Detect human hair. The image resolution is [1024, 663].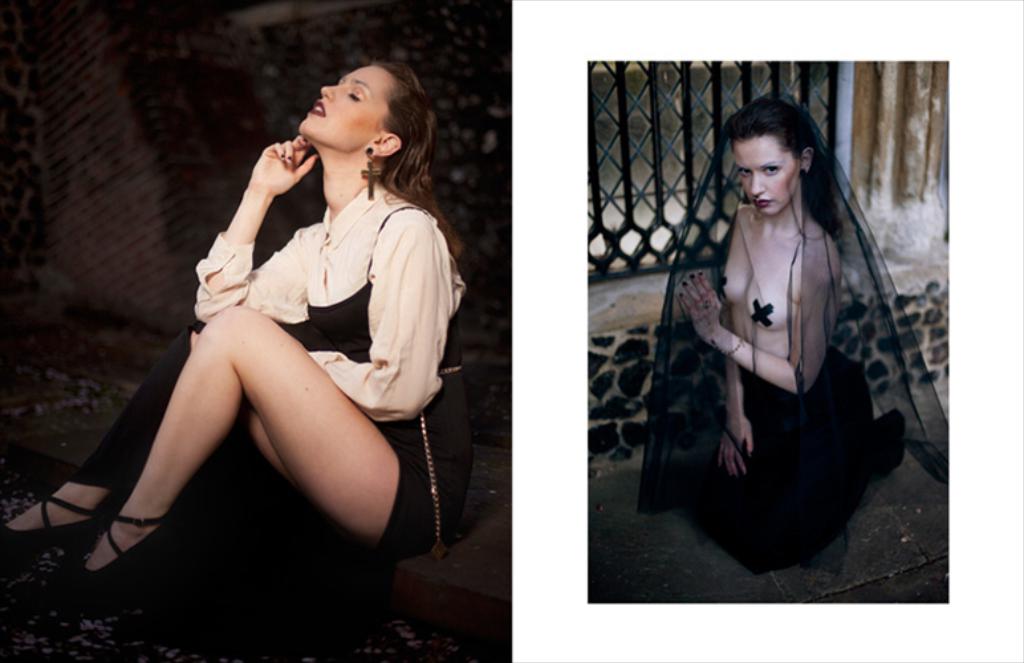
370:60:470:264.
